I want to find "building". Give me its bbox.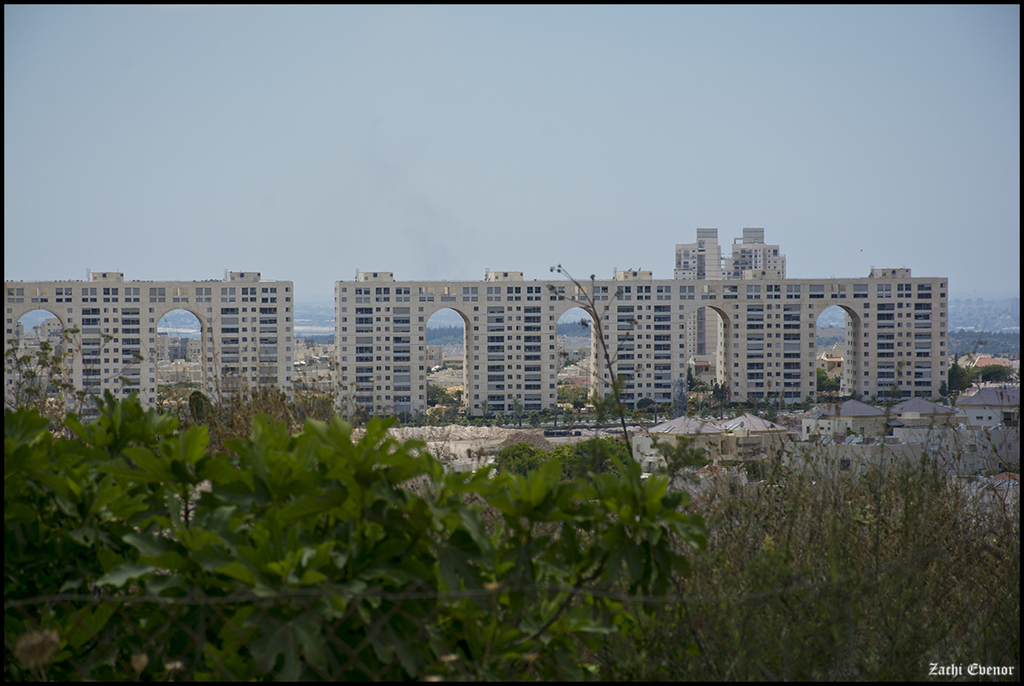
box=[2, 270, 294, 411].
